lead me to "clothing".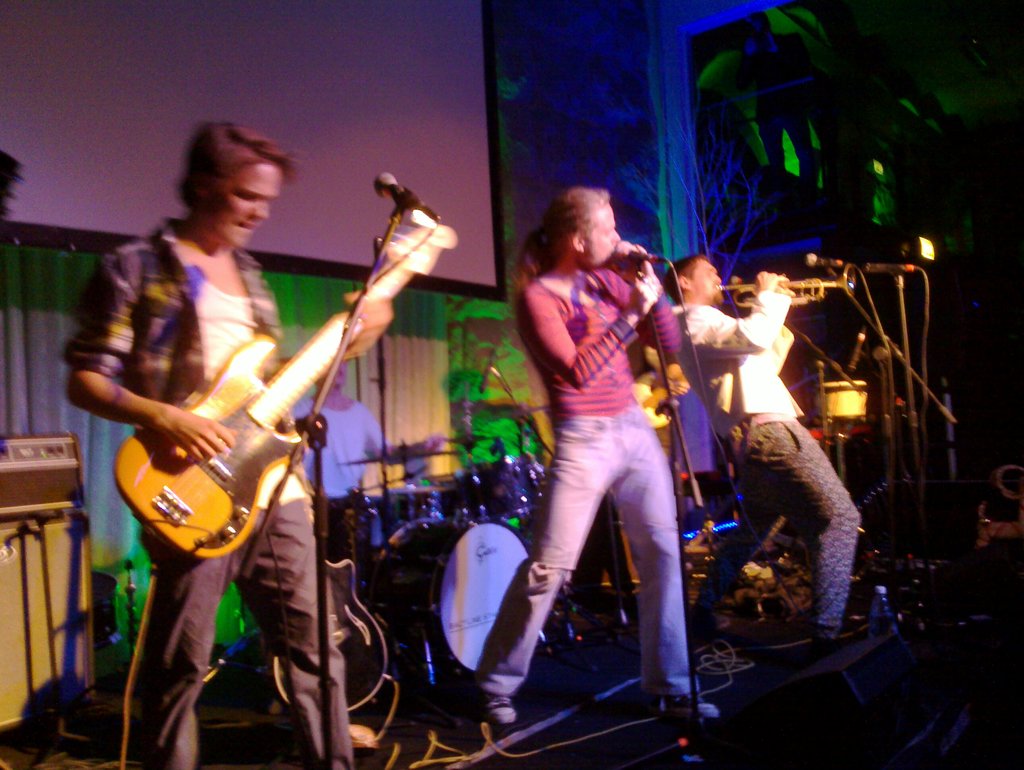
Lead to bbox=[55, 217, 350, 768].
